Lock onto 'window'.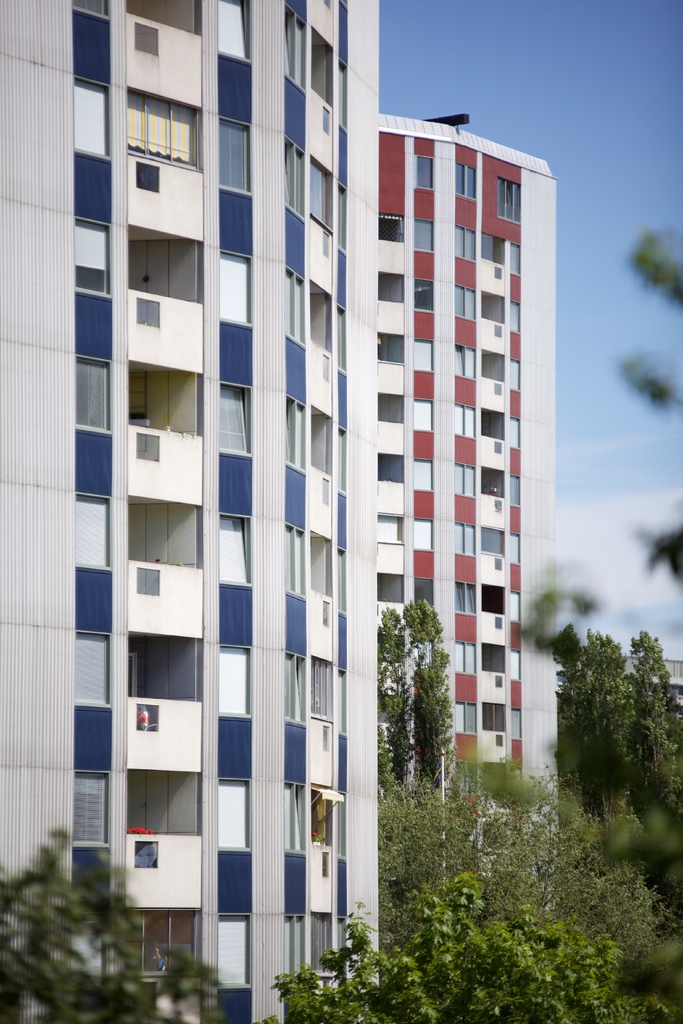
Locked: select_region(513, 708, 523, 739).
